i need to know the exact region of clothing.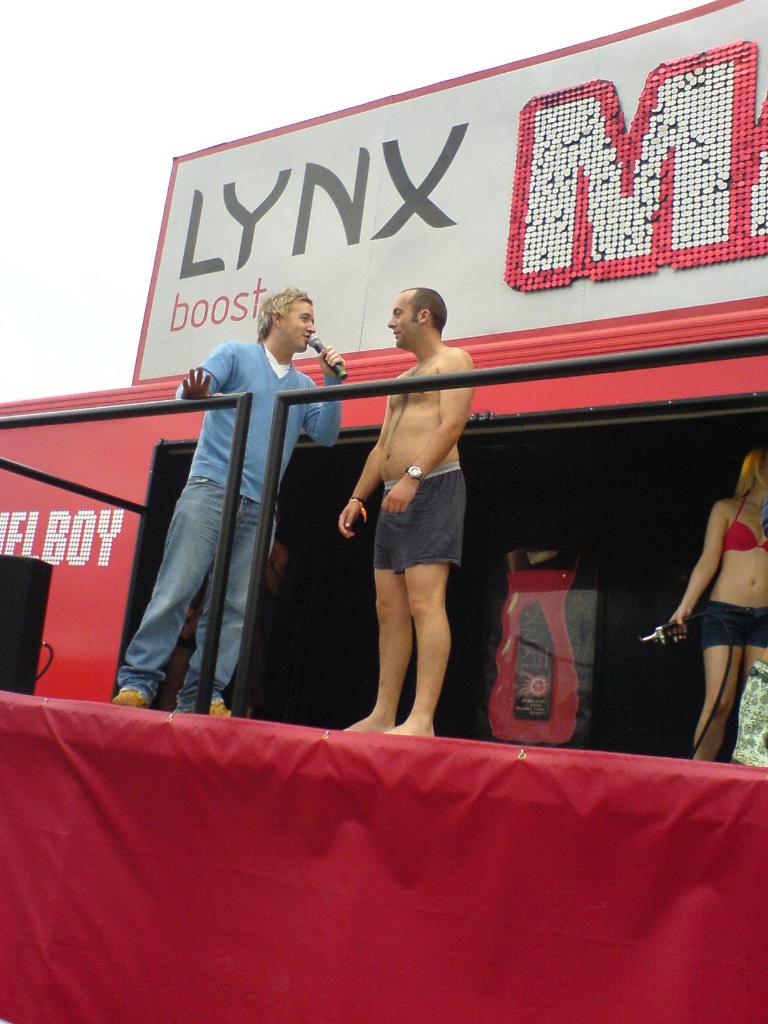
Region: (x1=370, y1=468, x2=465, y2=573).
